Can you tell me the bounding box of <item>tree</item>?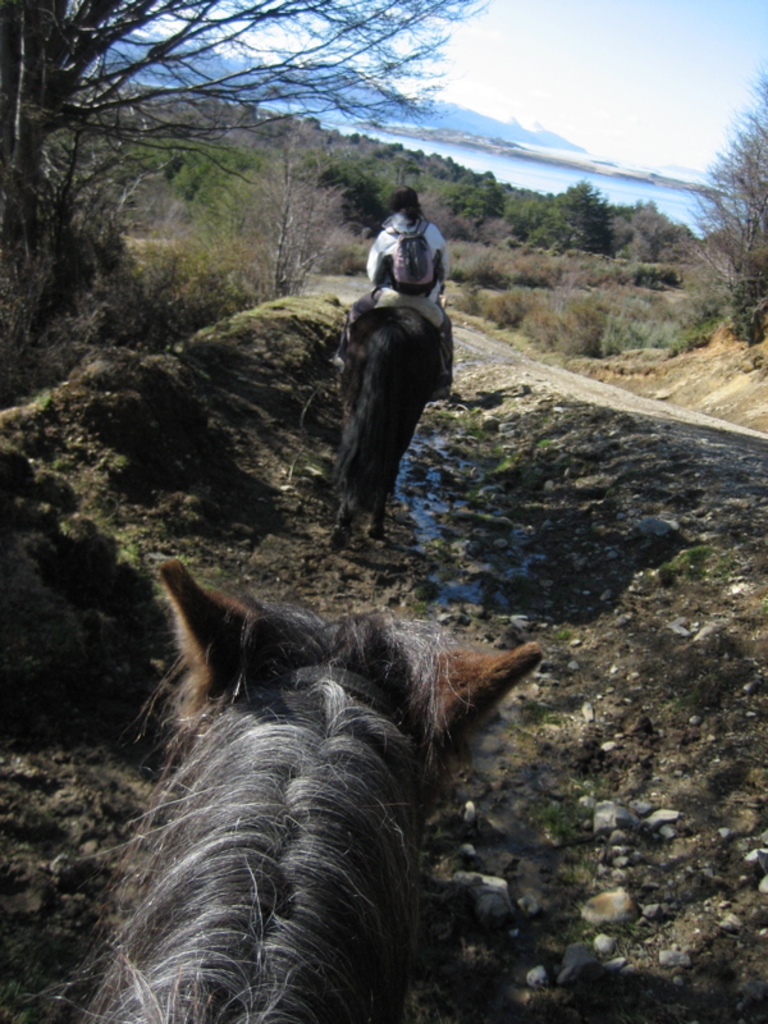
(x1=0, y1=0, x2=504, y2=233).
